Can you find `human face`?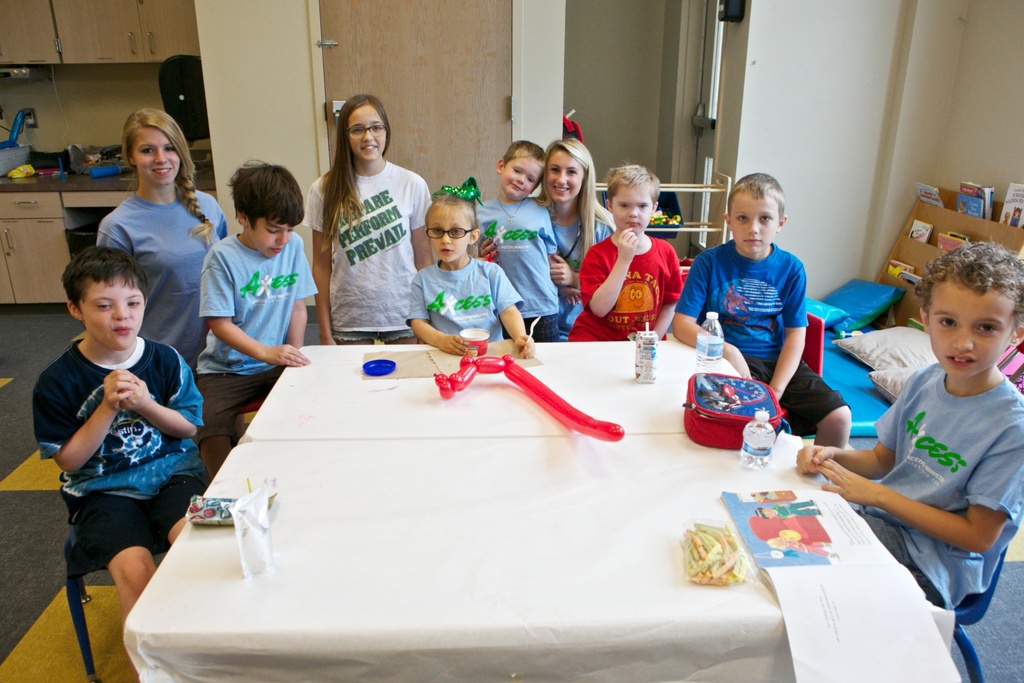
Yes, bounding box: [349, 103, 386, 165].
